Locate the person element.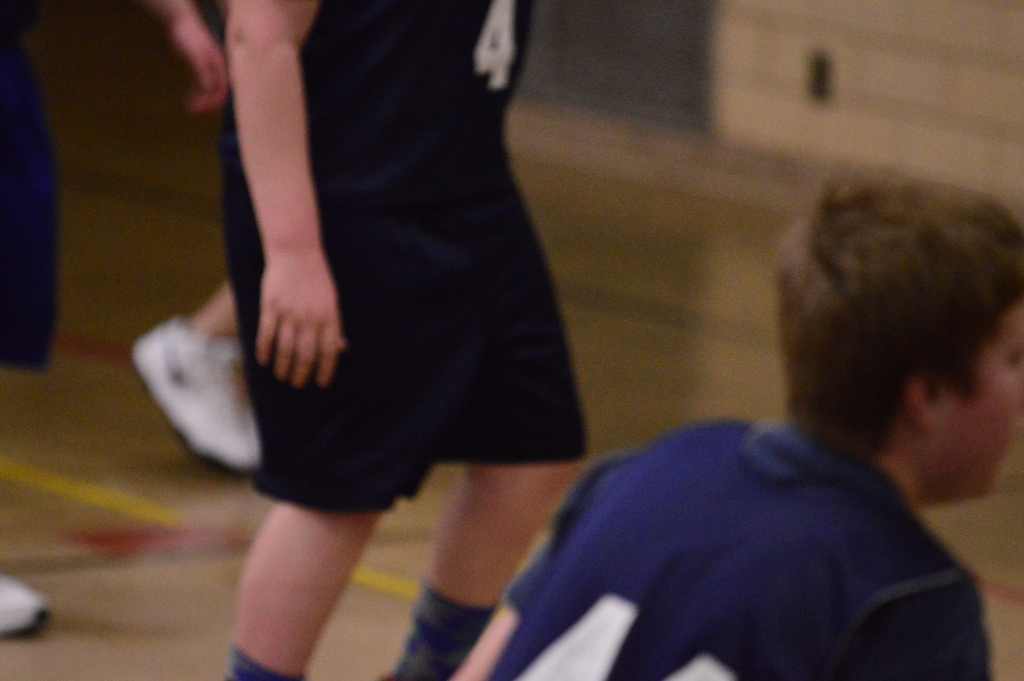
Element bbox: left=455, top=165, right=1023, bottom=680.
